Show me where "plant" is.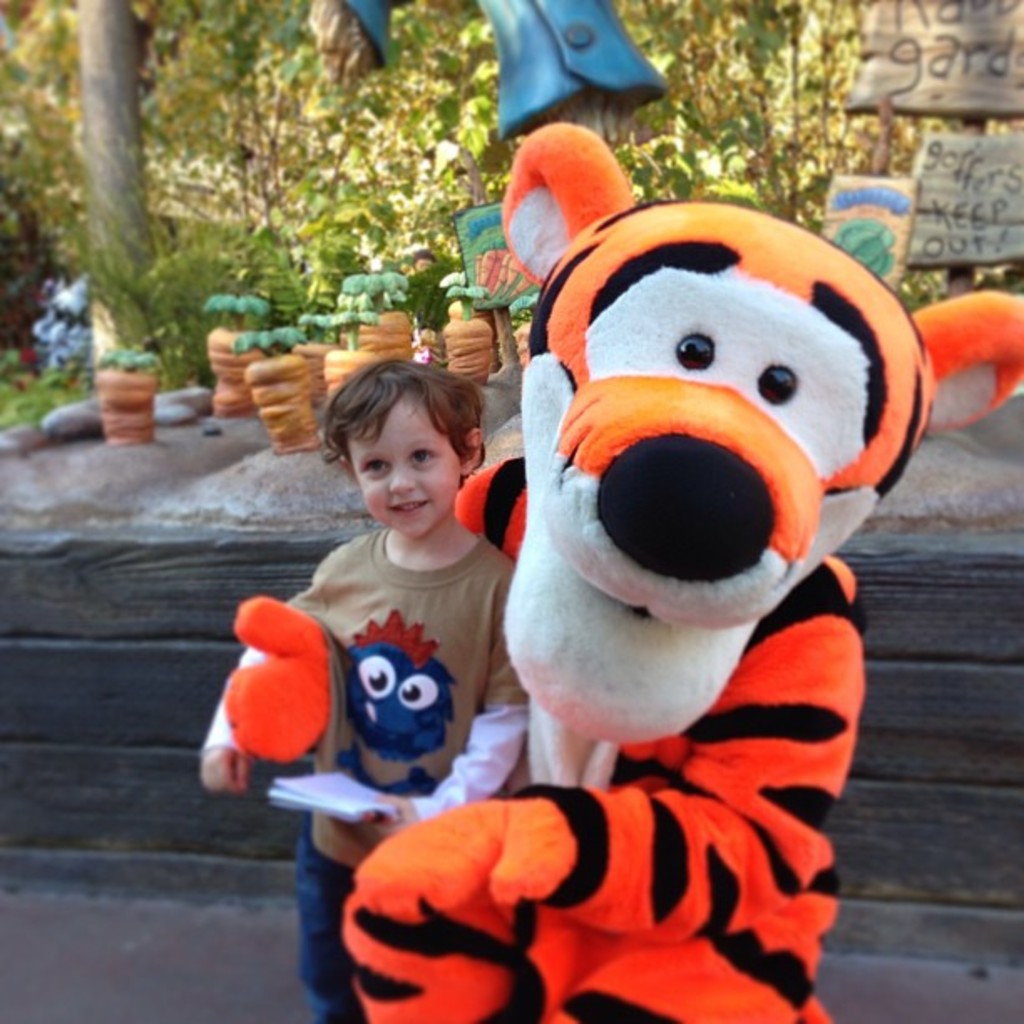
"plant" is at select_region(335, 266, 412, 311).
